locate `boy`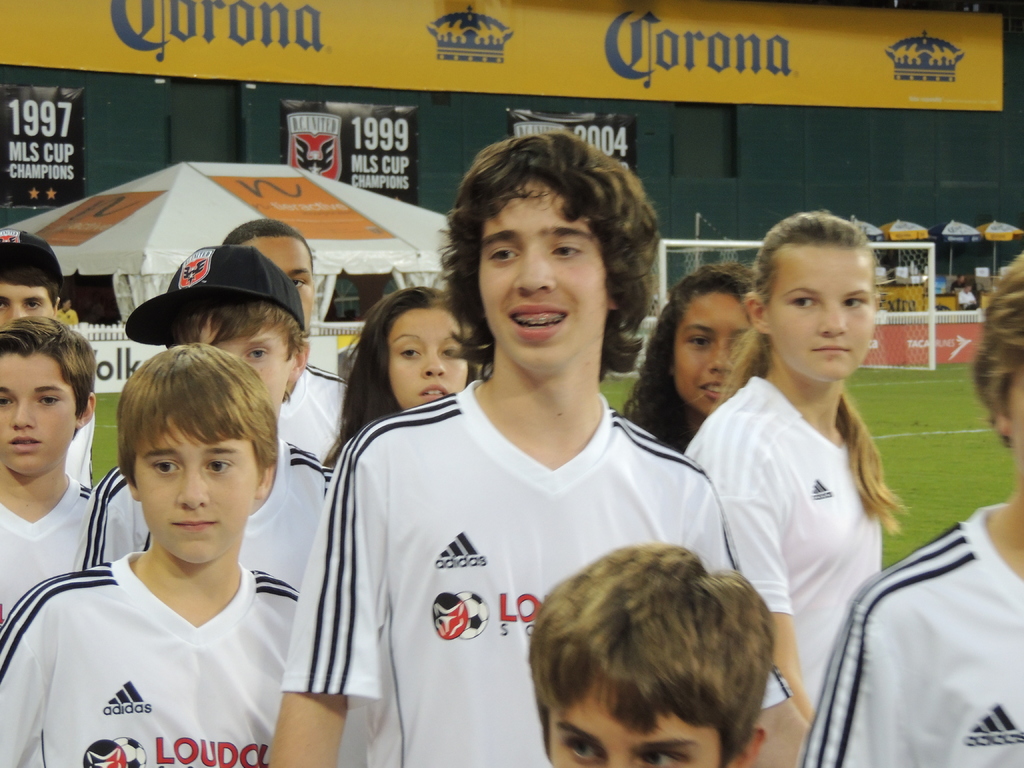
box(0, 321, 107, 625)
